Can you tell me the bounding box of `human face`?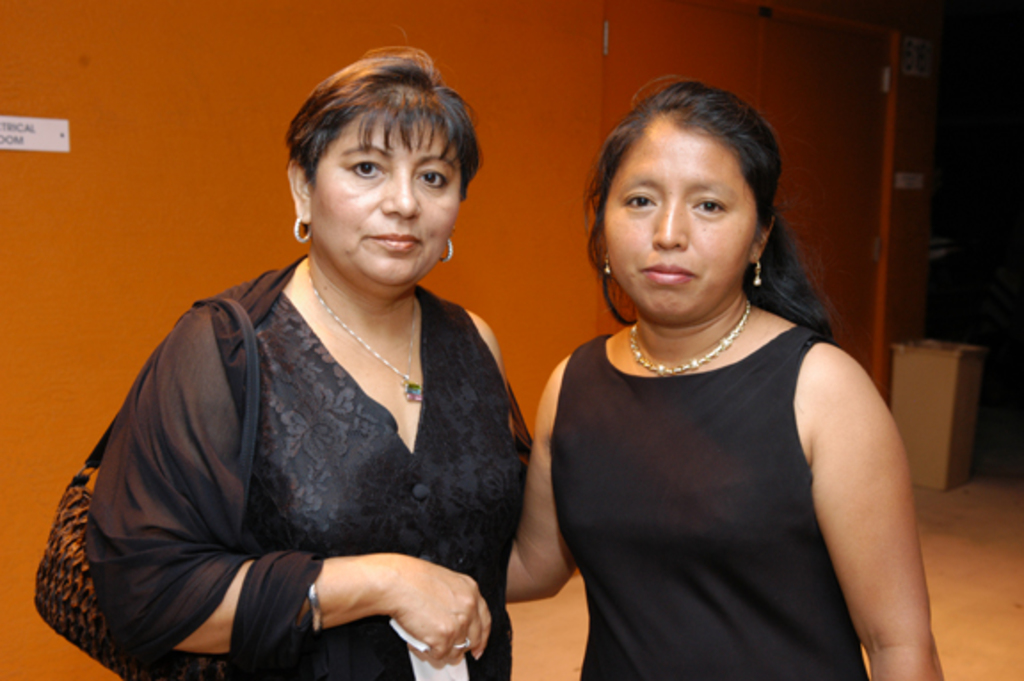
x1=601 y1=132 x2=757 y2=324.
